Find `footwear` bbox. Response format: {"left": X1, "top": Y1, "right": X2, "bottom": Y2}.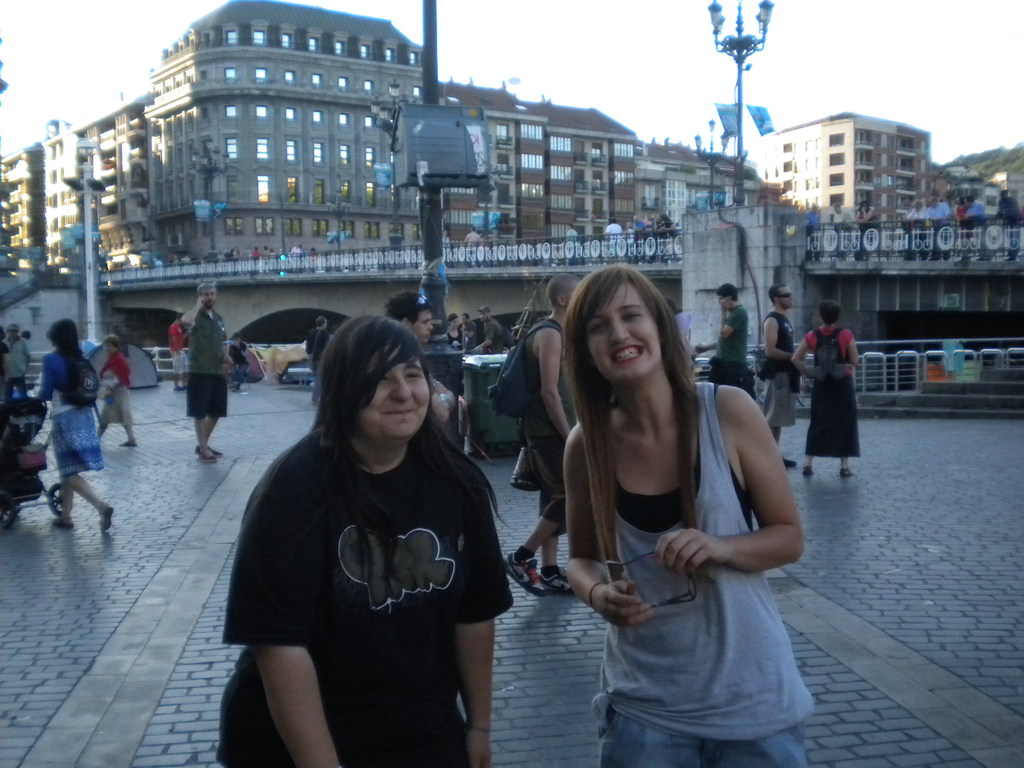
{"left": 780, "top": 455, "right": 796, "bottom": 466}.
